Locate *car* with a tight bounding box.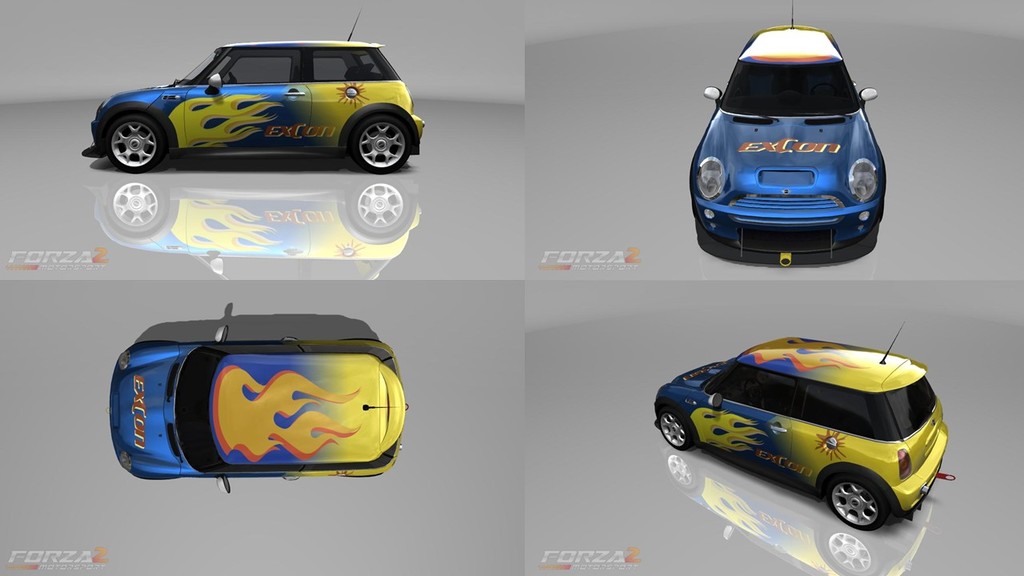
651,325,955,526.
